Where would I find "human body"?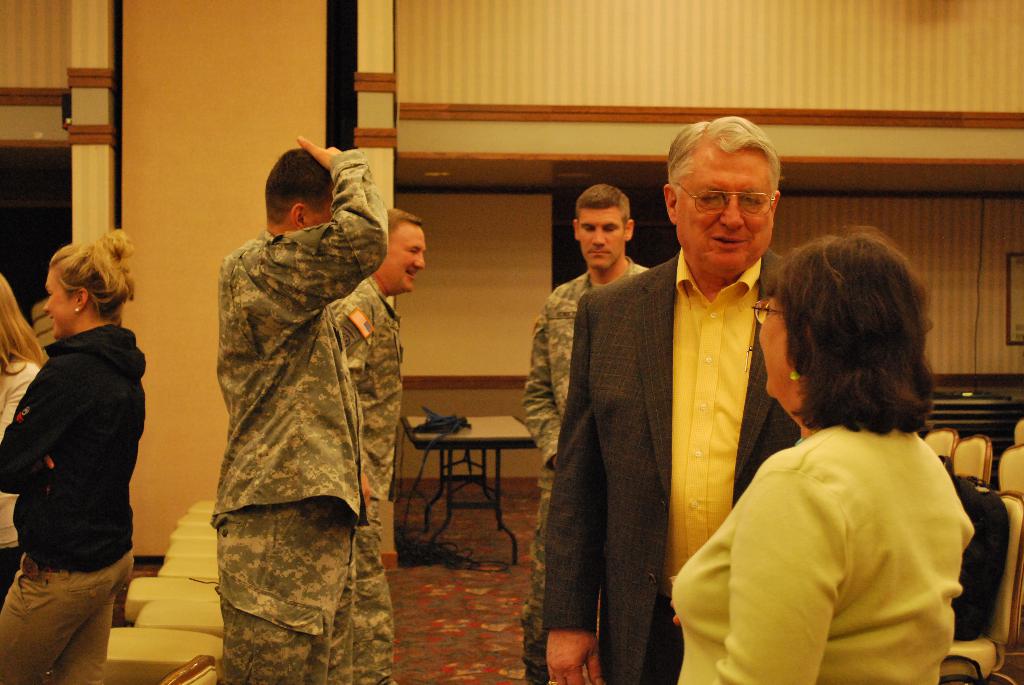
At left=202, top=131, right=390, bottom=684.
